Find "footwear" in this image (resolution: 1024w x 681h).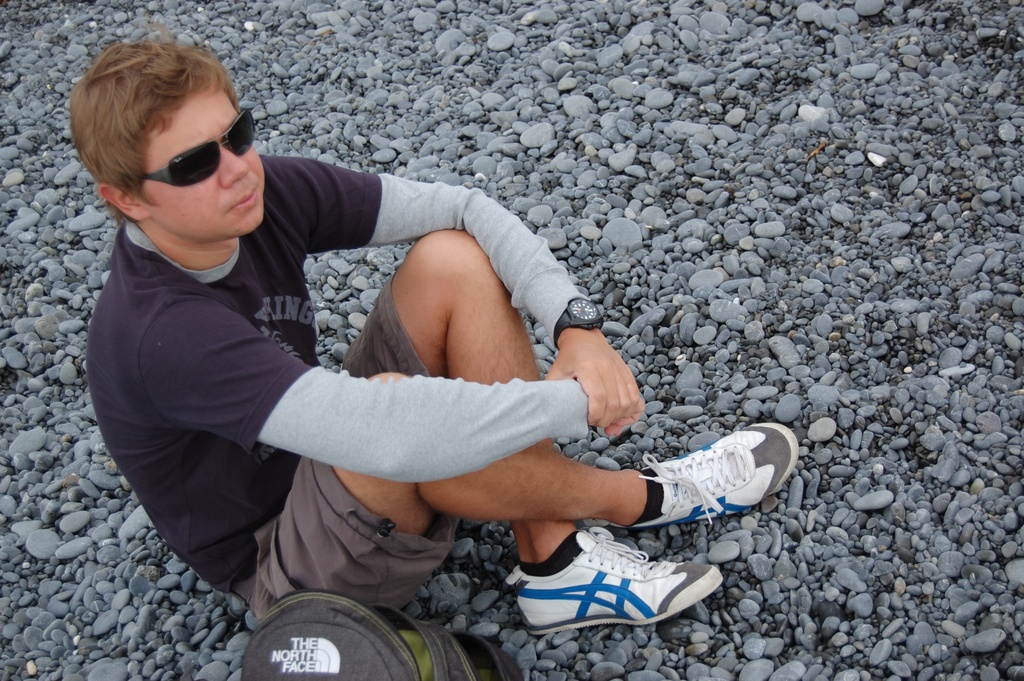
box(634, 416, 803, 524).
